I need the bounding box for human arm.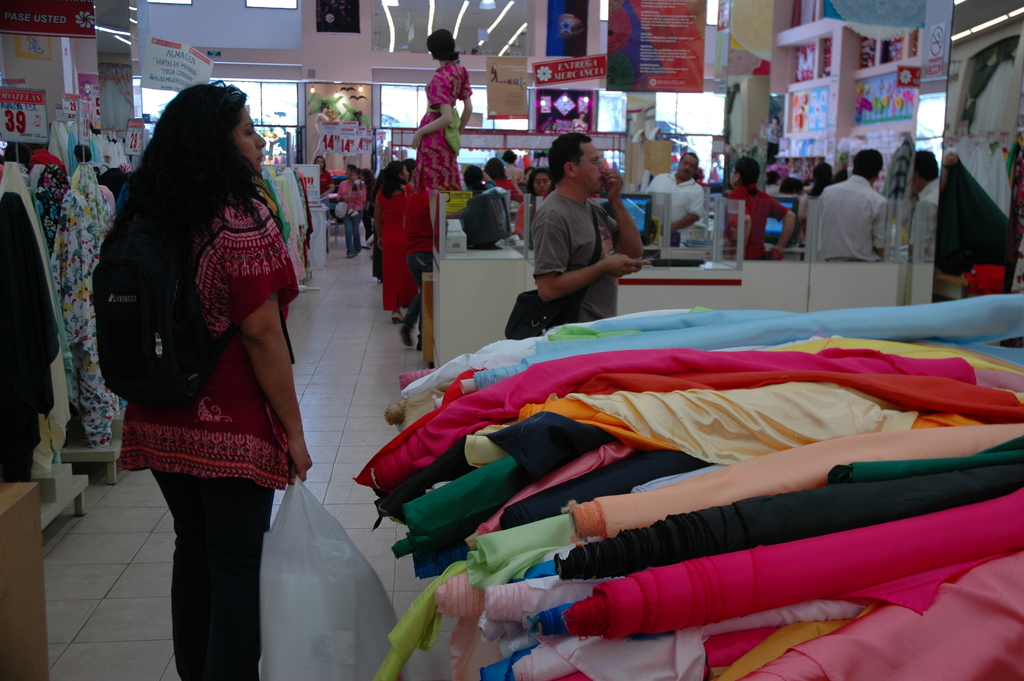
Here it is: <region>765, 198, 797, 258</region>.
